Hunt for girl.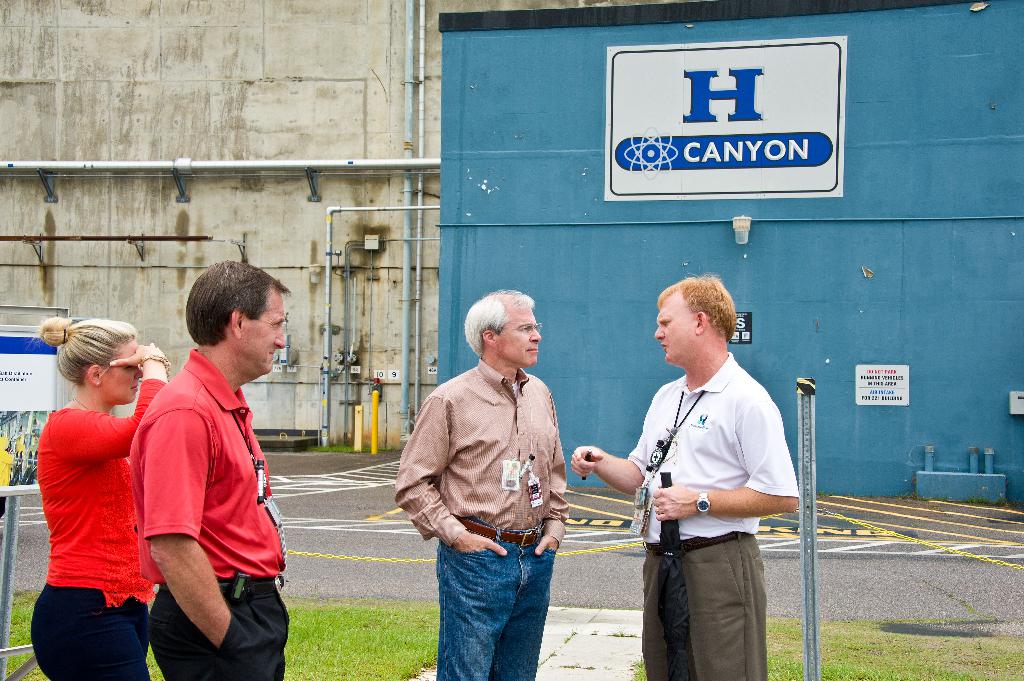
Hunted down at pyautogui.locateOnScreen(29, 319, 166, 680).
